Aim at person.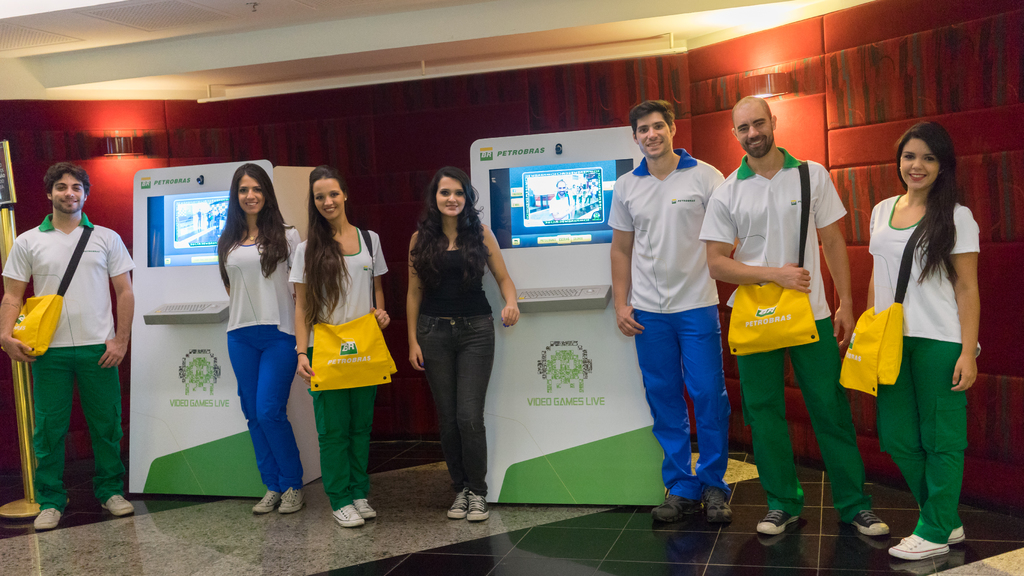
Aimed at <bbox>845, 121, 984, 575</bbox>.
